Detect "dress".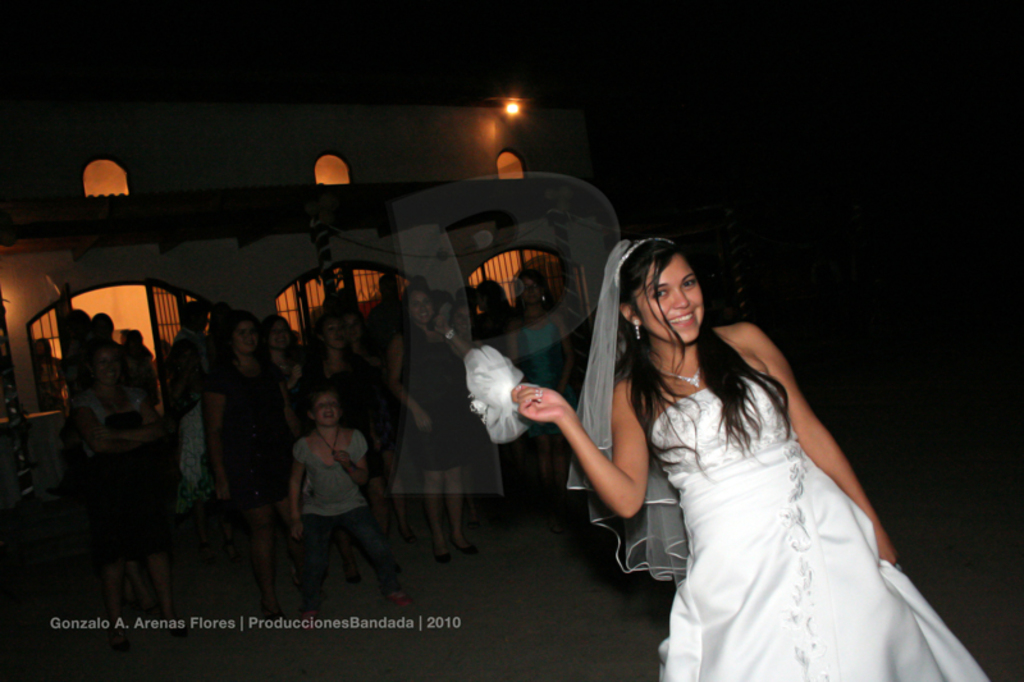
Detected at (x1=72, y1=389, x2=184, y2=566).
